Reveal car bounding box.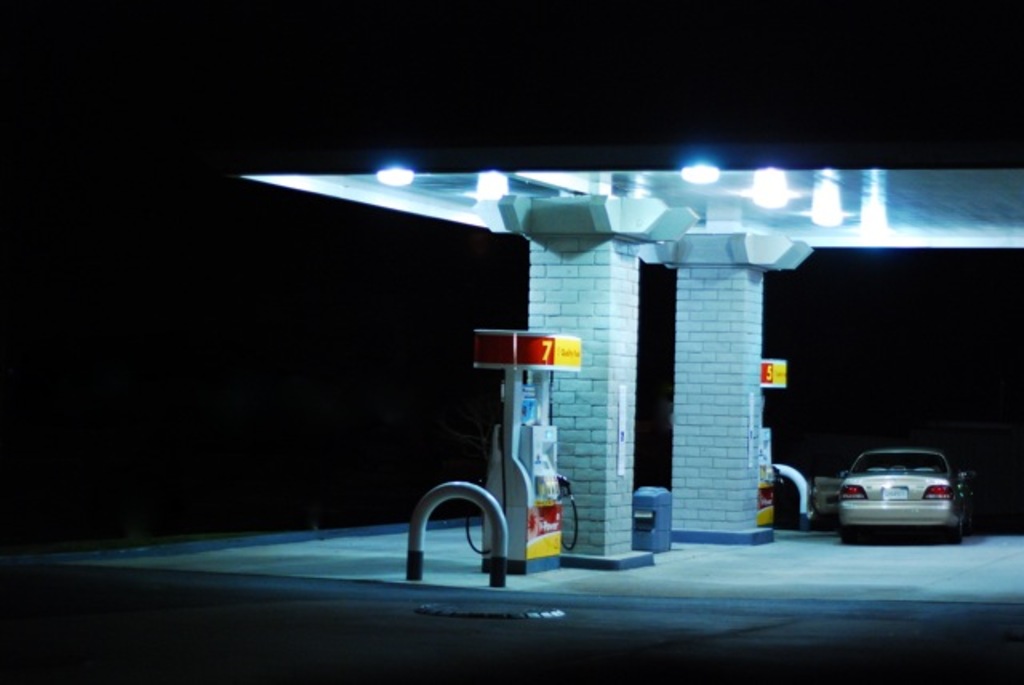
Revealed: {"x1": 840, "y1": 450, "x2": 968, "y2": 538}.
